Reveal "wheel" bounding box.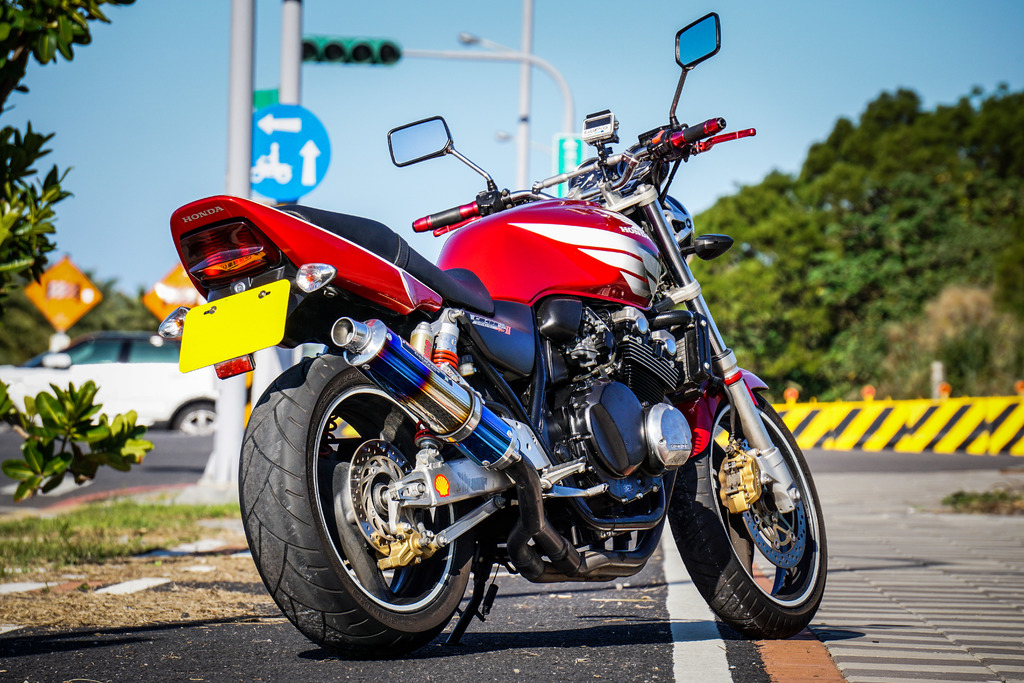
Revealed: 698/396/825/629.
